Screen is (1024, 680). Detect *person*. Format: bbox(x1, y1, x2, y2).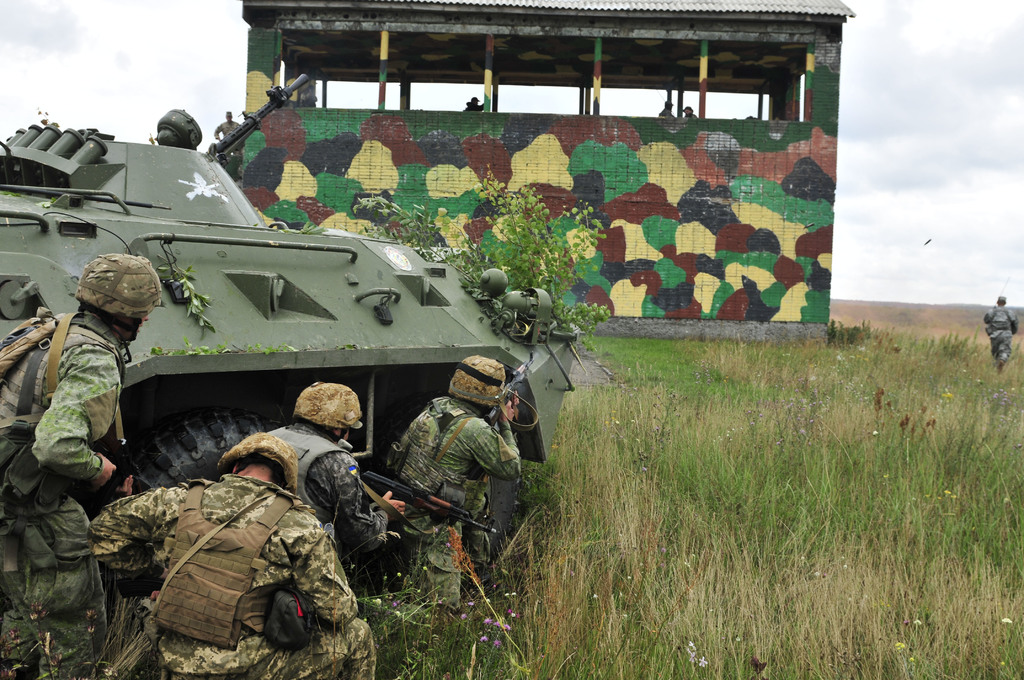
bbox(982, 293, 1018, 375).
